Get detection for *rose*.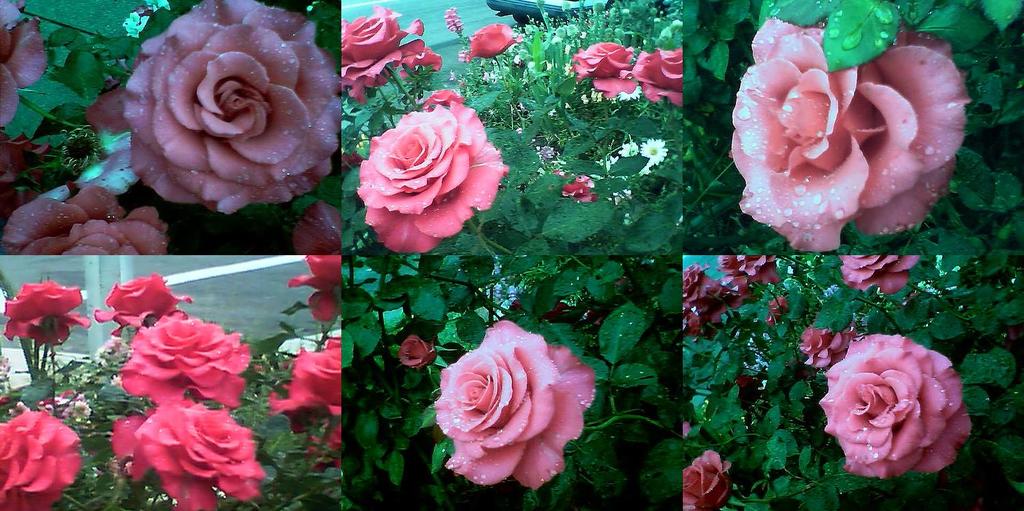
Detection: (730, 14, 973, 249).
